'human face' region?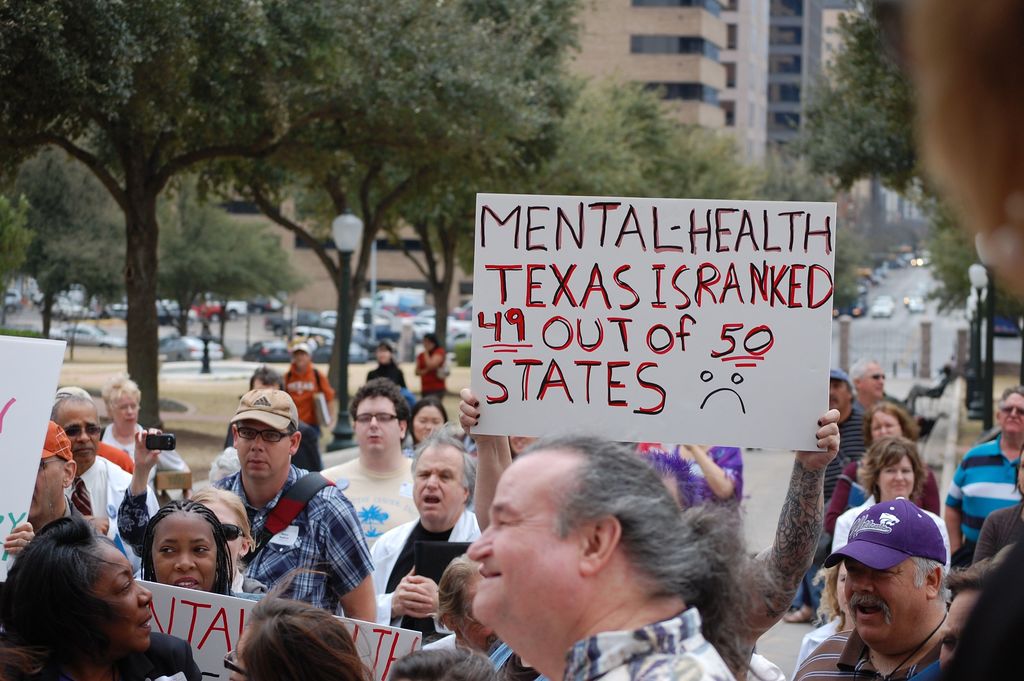
region(348, 390, 398, 454)
